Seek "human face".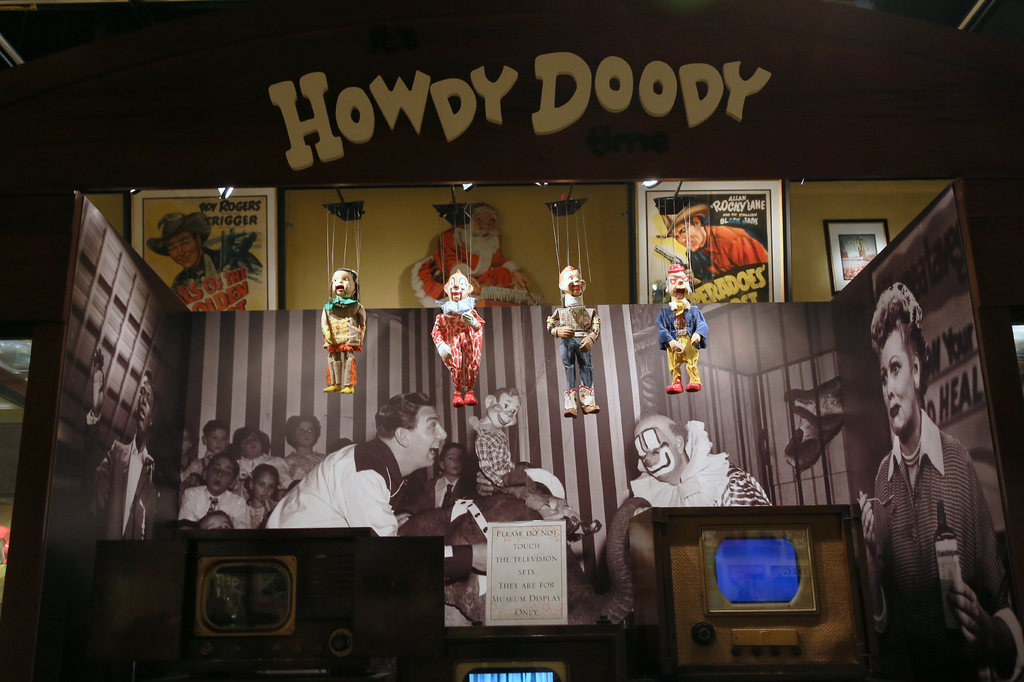
x1=642 y1=428 x2=681 y2=480.
